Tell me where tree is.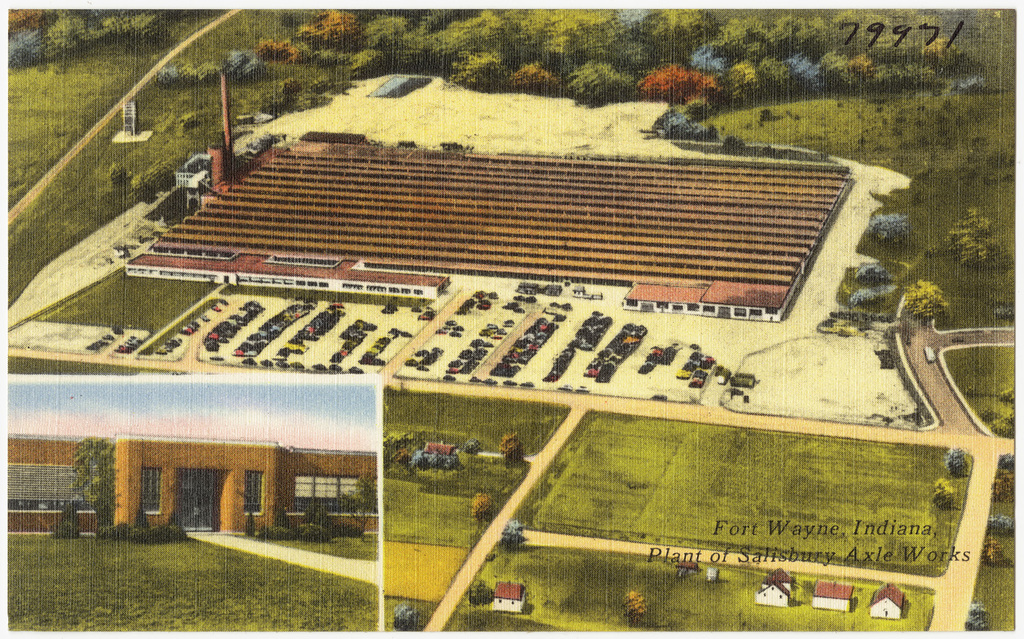
tree is at box(935, 475, 957, 513).
